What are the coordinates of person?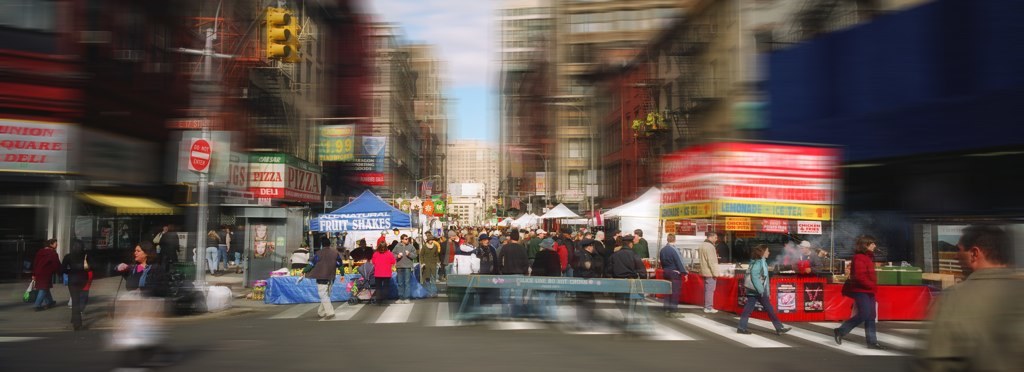
<bbox>291, 241, 307, 267</bbox>.
